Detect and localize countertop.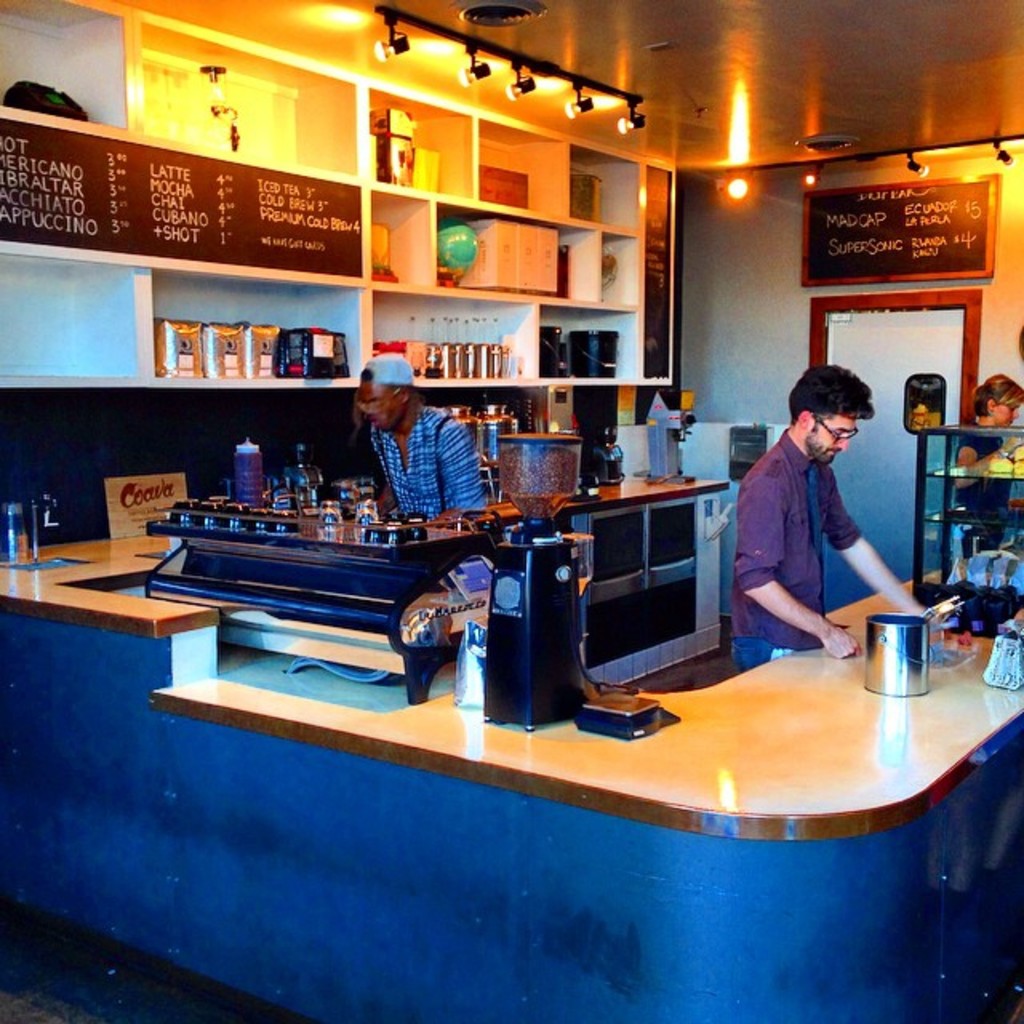
Localized at 157, 474, 730, 534.
